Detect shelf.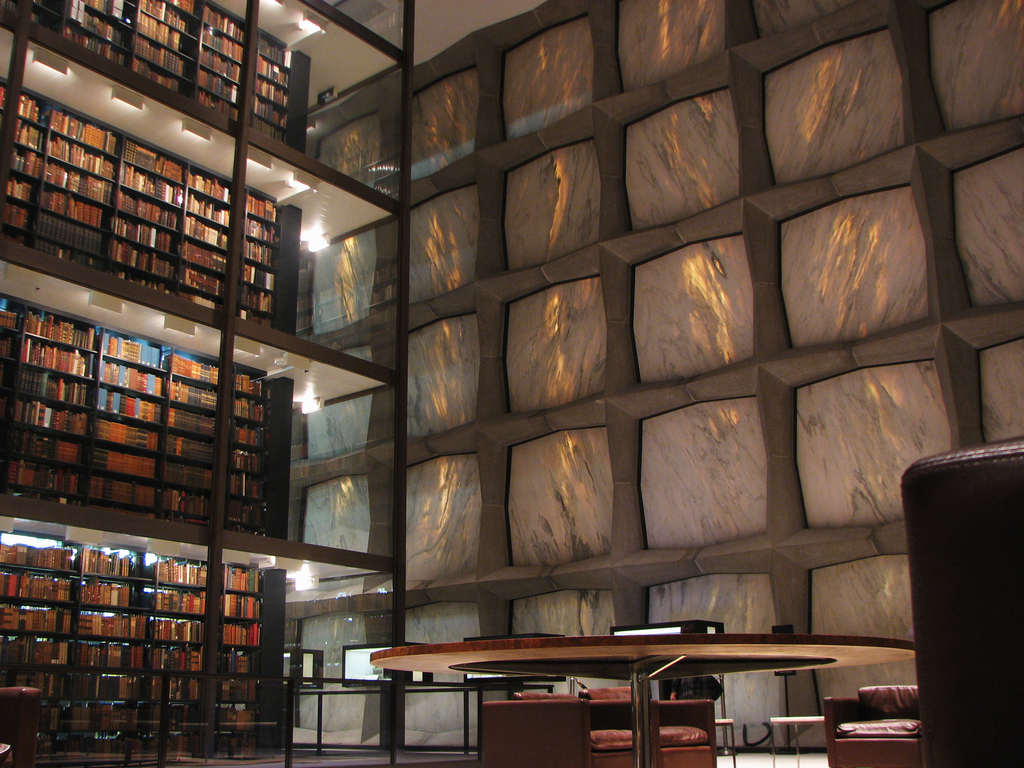
Detected at pyautogui.locateOnScreen(244, 194, 277, 225).
